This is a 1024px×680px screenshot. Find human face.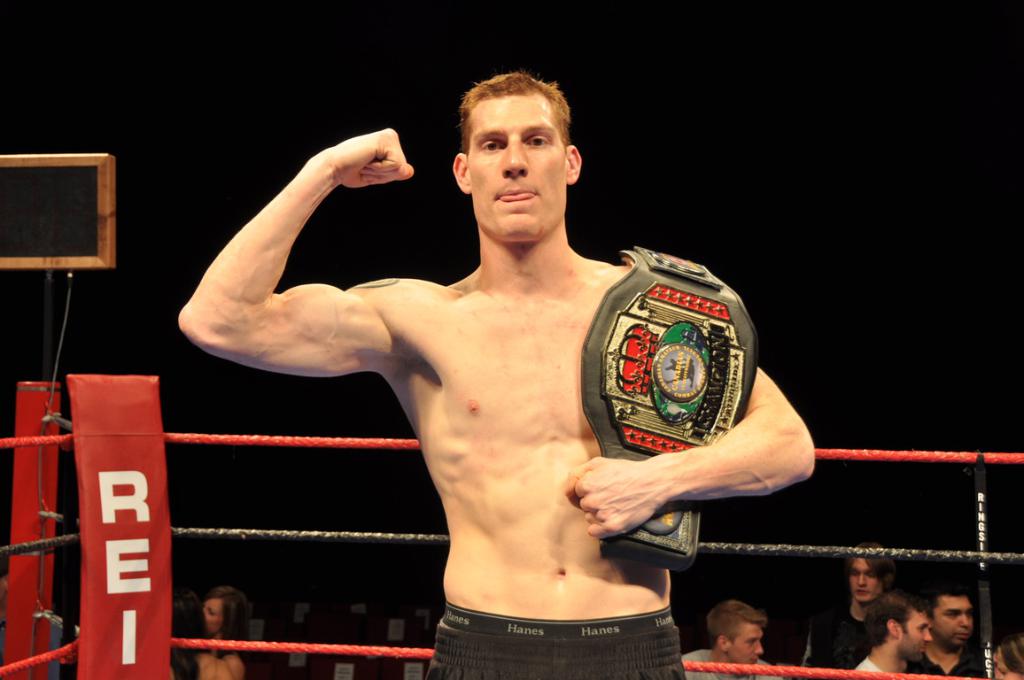
Bounding box: [933, 593, 970, 648].
